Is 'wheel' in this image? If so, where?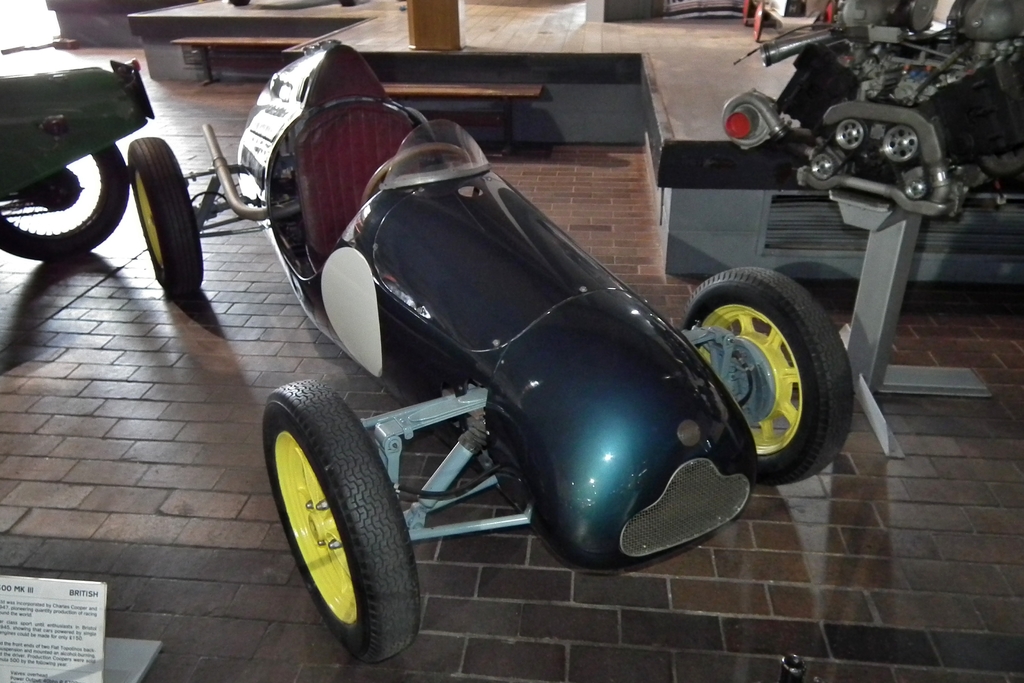
Yes, at (left=264, top=379, right=421, bottom=662).
